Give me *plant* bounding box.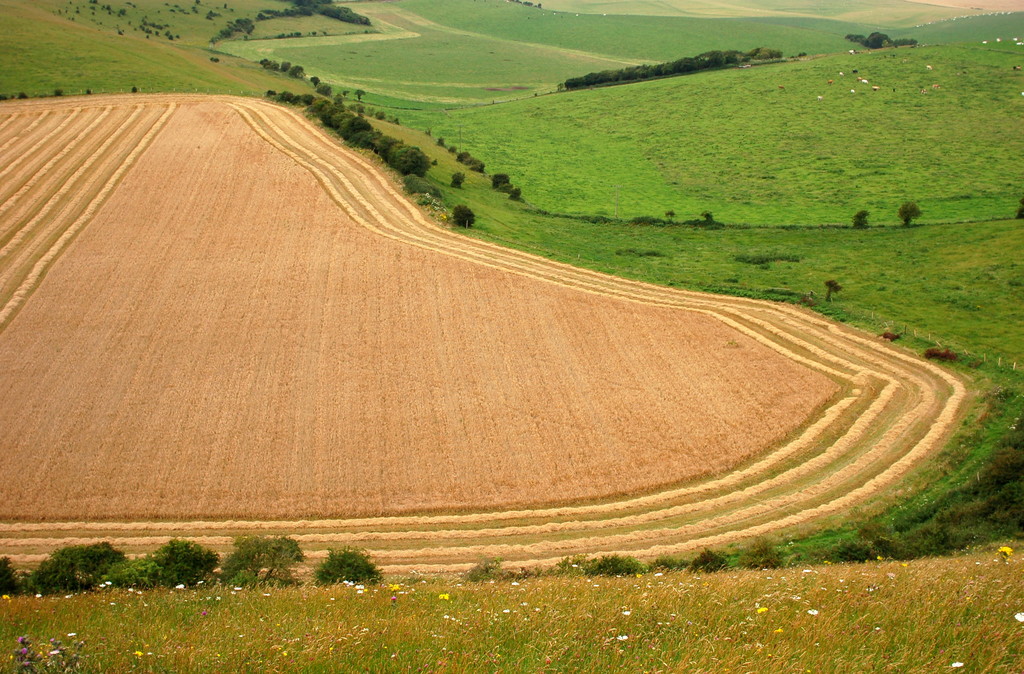
447,206,477,227.
